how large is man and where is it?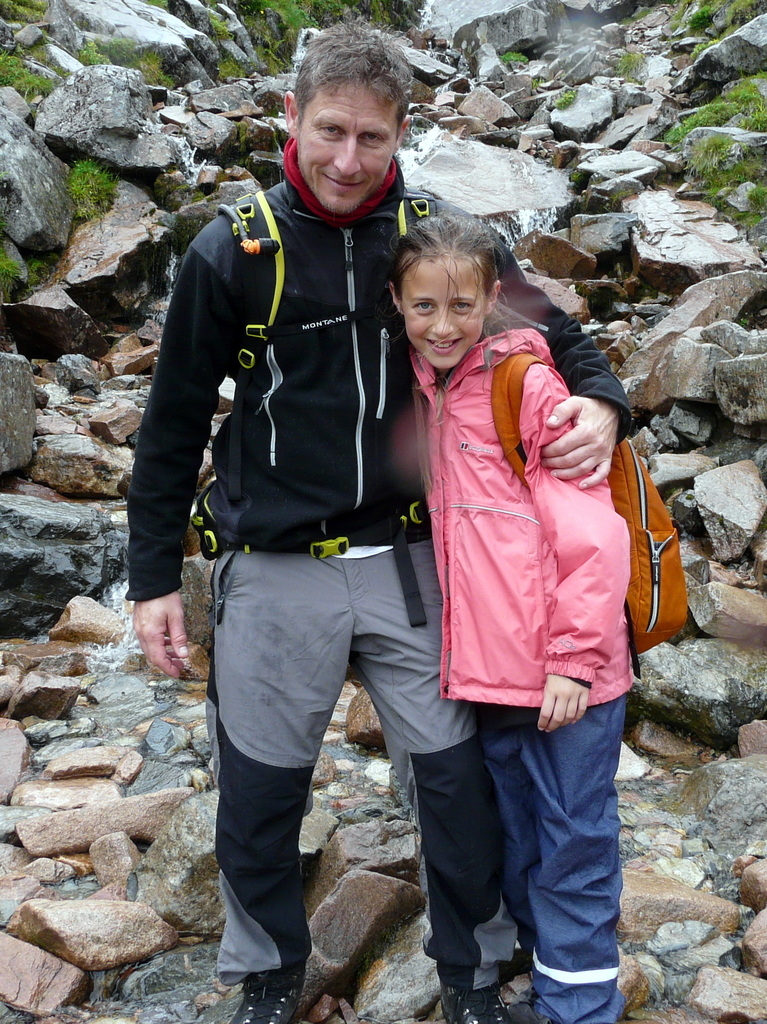
Bounding box: [194, 70, 595, 968].
